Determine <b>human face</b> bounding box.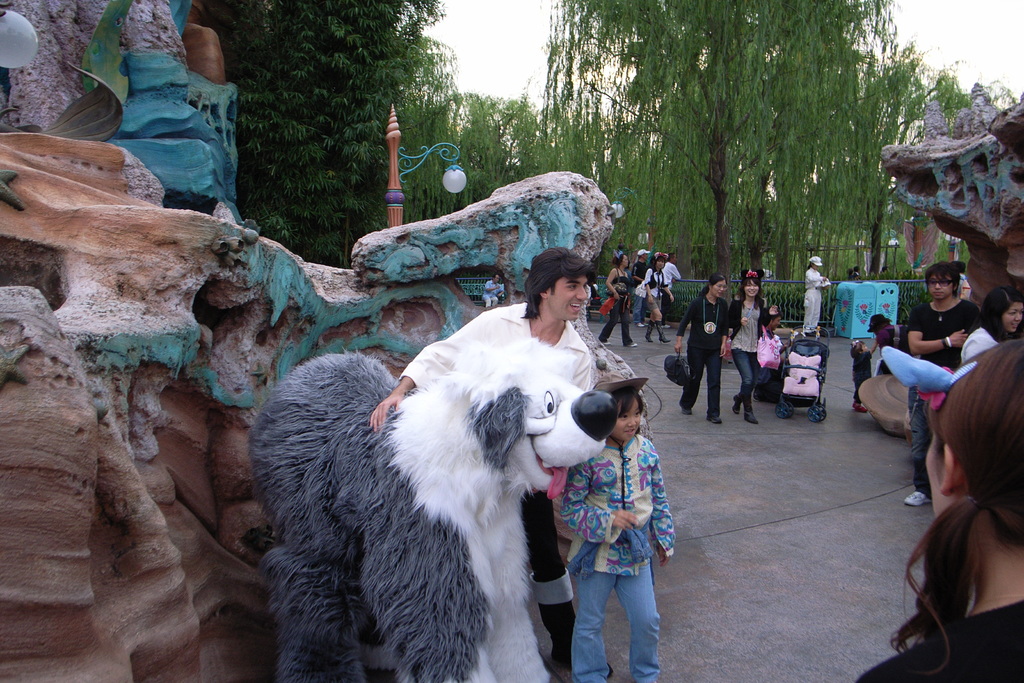
Determined: box(714, 281, 724, 299).
